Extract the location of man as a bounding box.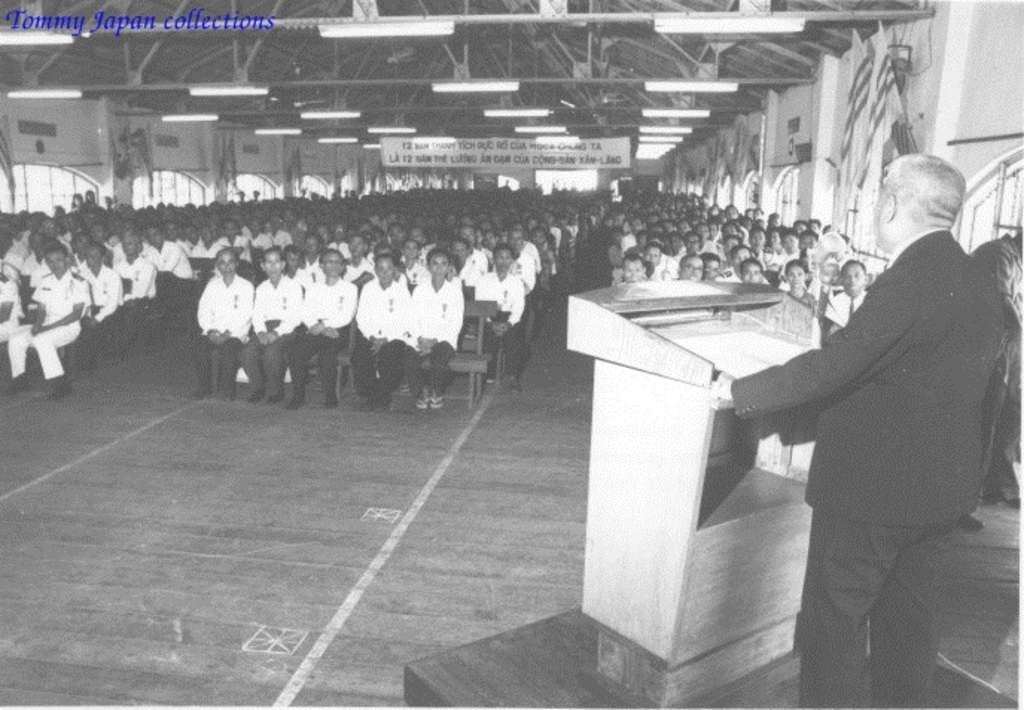
x1=677, y1=253, x2=703, y2=280.
